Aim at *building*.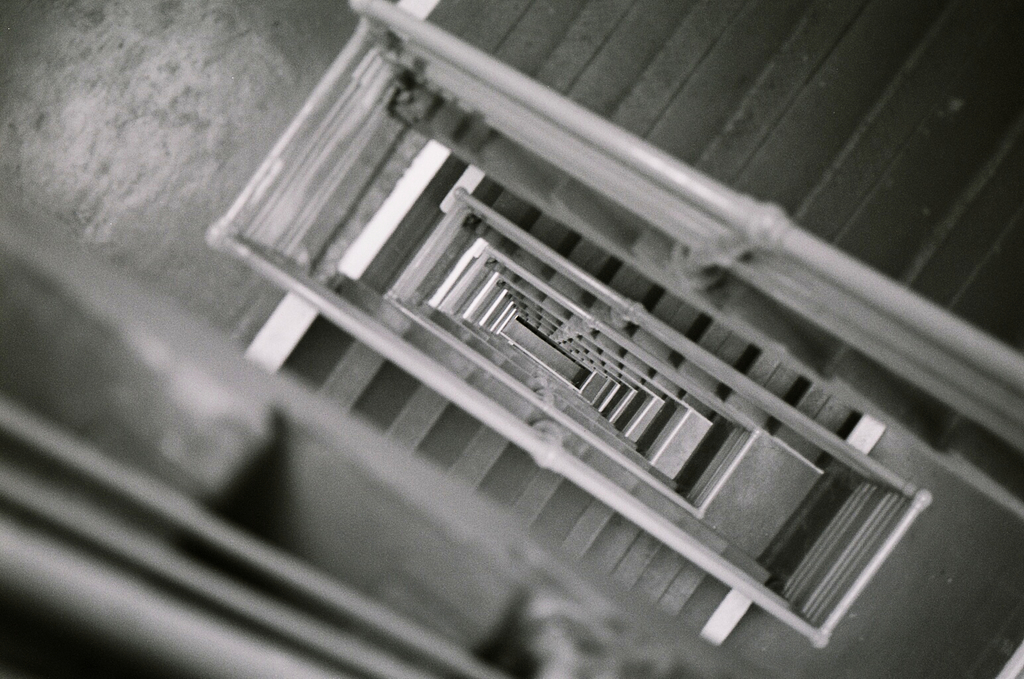
Aimed at <box>0,0,1023,678</box>.
